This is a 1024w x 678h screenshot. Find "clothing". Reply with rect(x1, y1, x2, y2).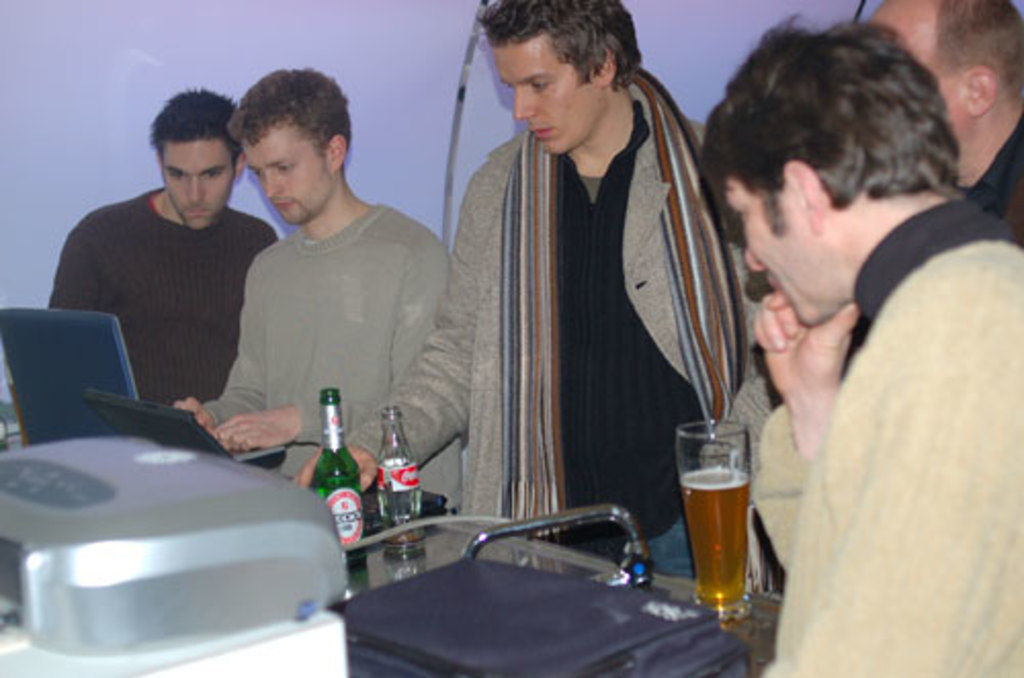
rect(745, 182, 1022, 676).
